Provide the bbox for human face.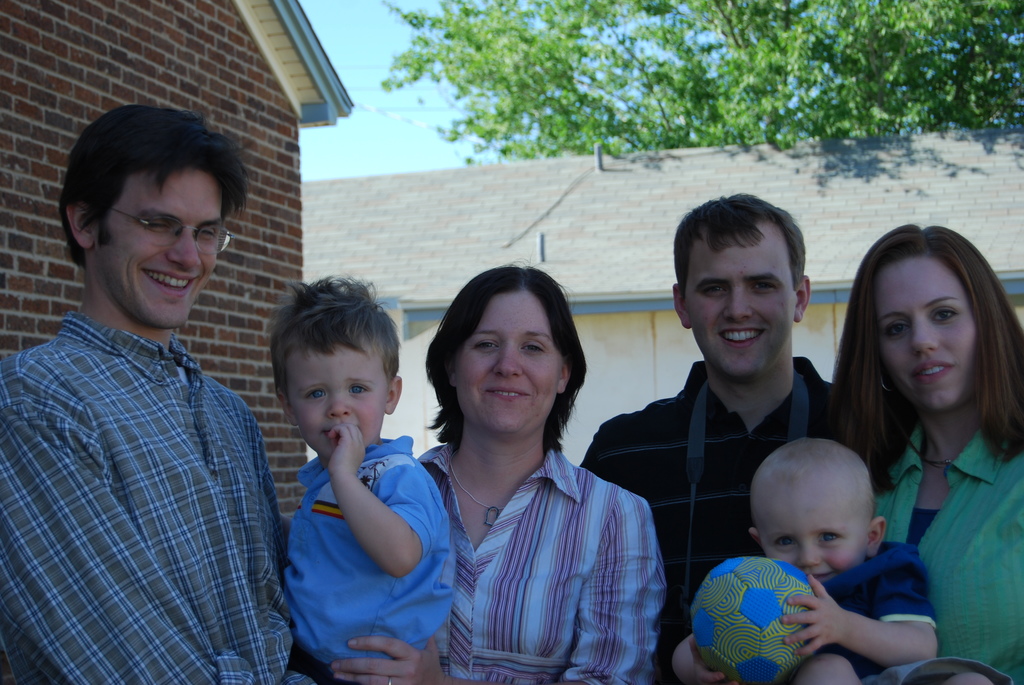
locate(291, 341, 394, 455).
